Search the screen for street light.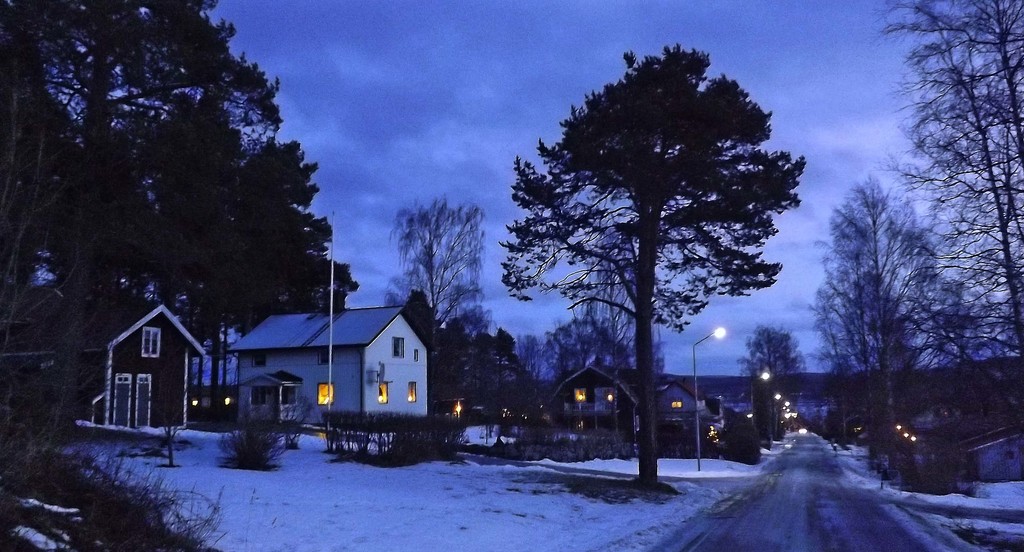
Found at bbox(751, 373, 769, 426).
